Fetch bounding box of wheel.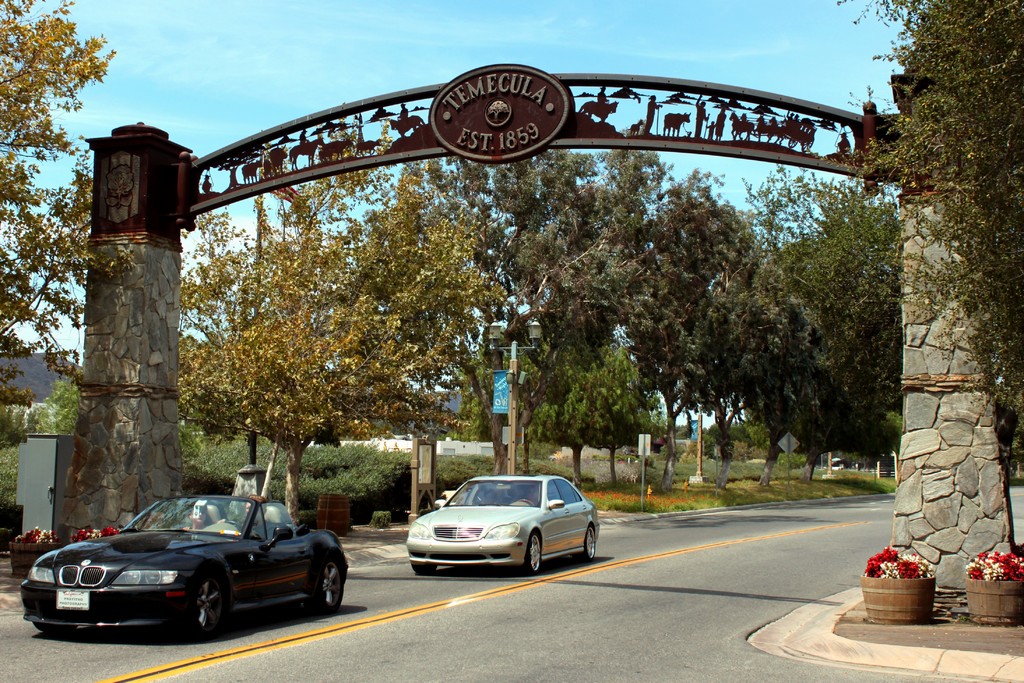
Bbox: [307,557,344,616].
